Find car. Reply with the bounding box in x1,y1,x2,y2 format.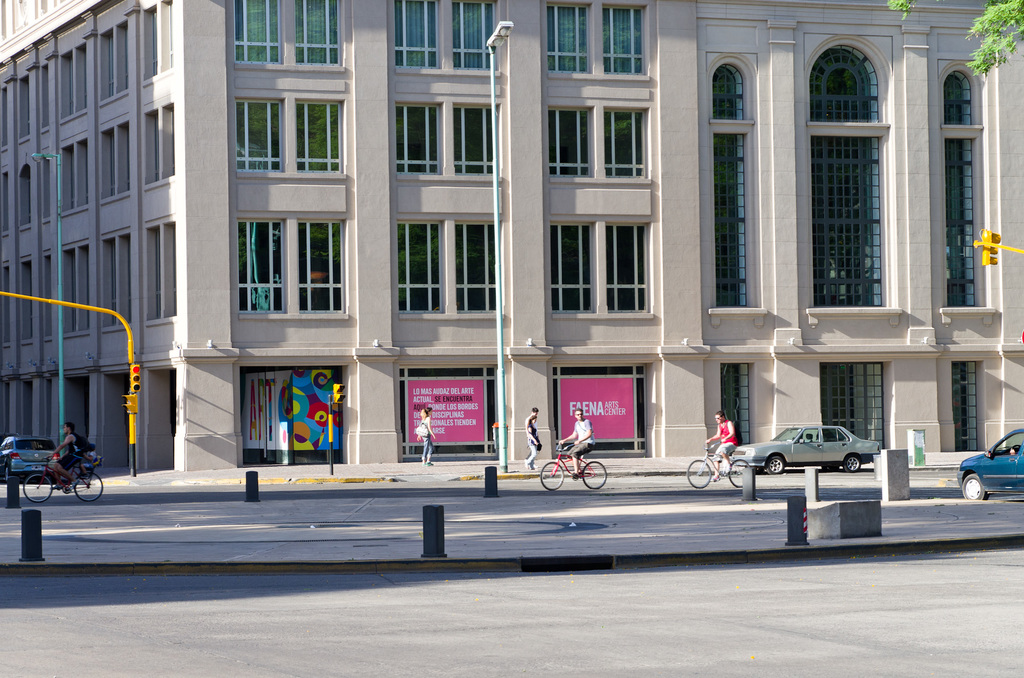
0,437,61,480.
